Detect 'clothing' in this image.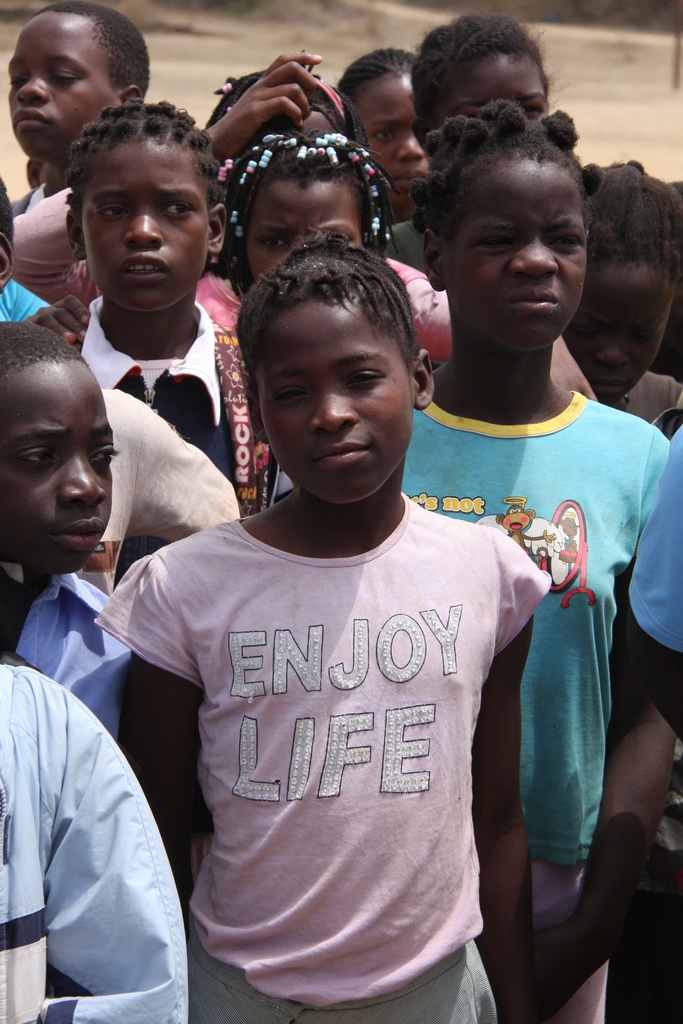
Detection: x1=3, y1=187, x2=93, y2=305.
